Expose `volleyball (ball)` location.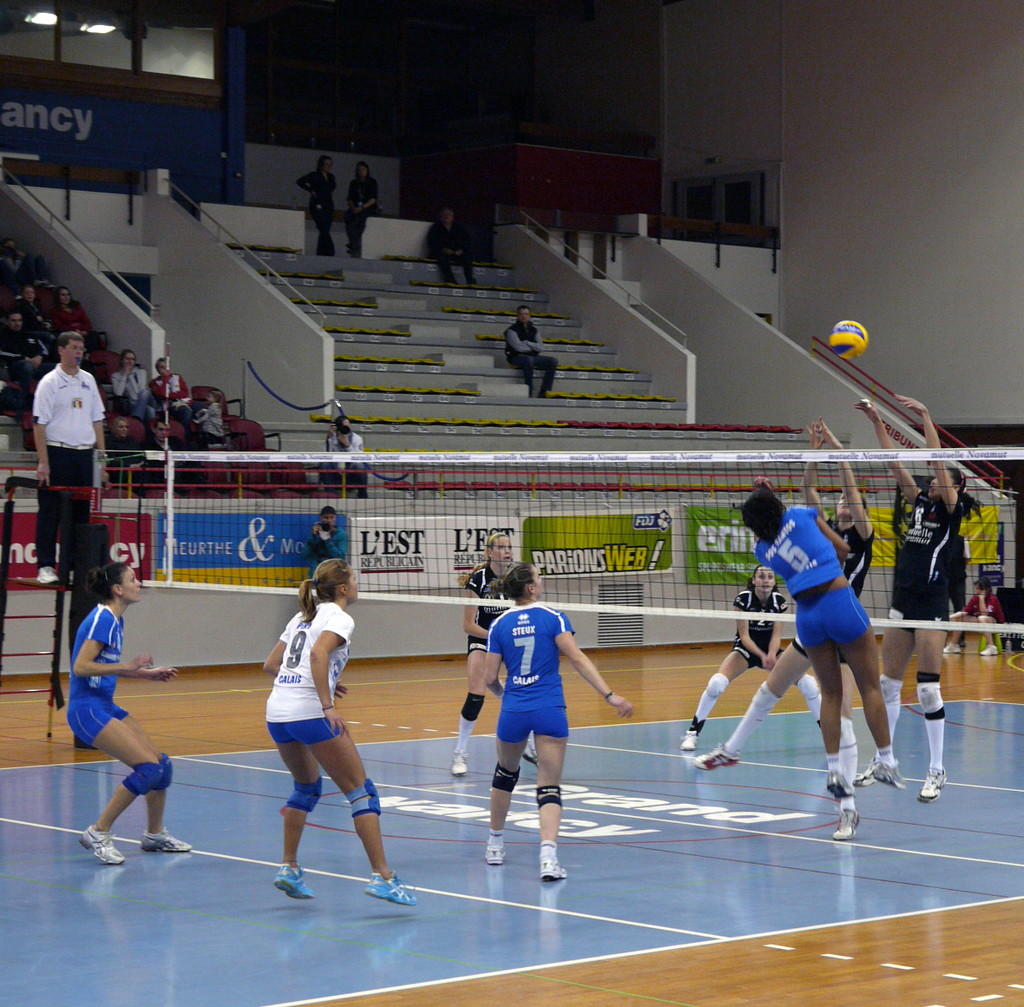
Exposed at [827, 316, 869, 360].
